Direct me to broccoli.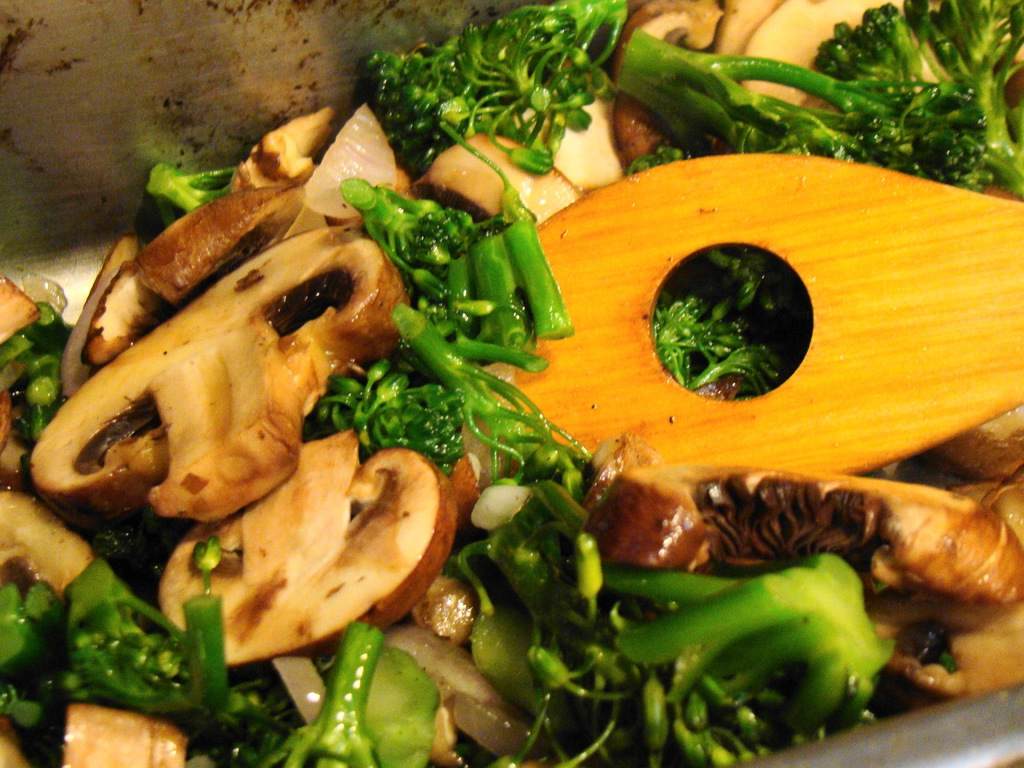
Direction: 613/31/986/187.
